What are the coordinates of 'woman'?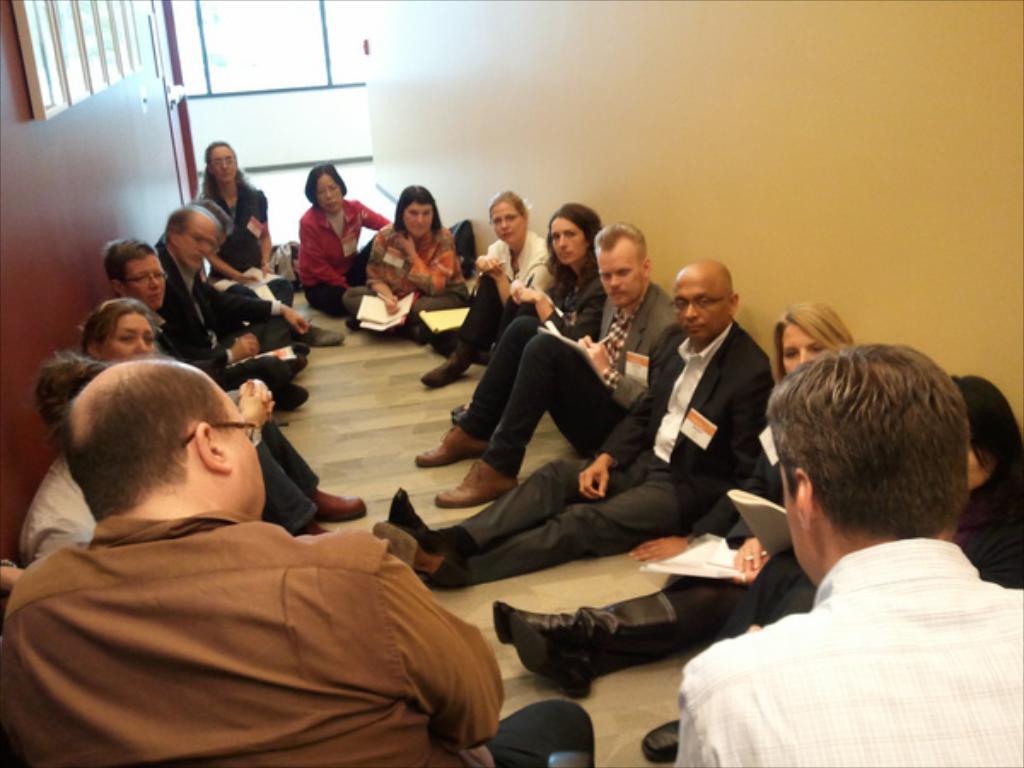
Rect(490, 300, 860, 696).
